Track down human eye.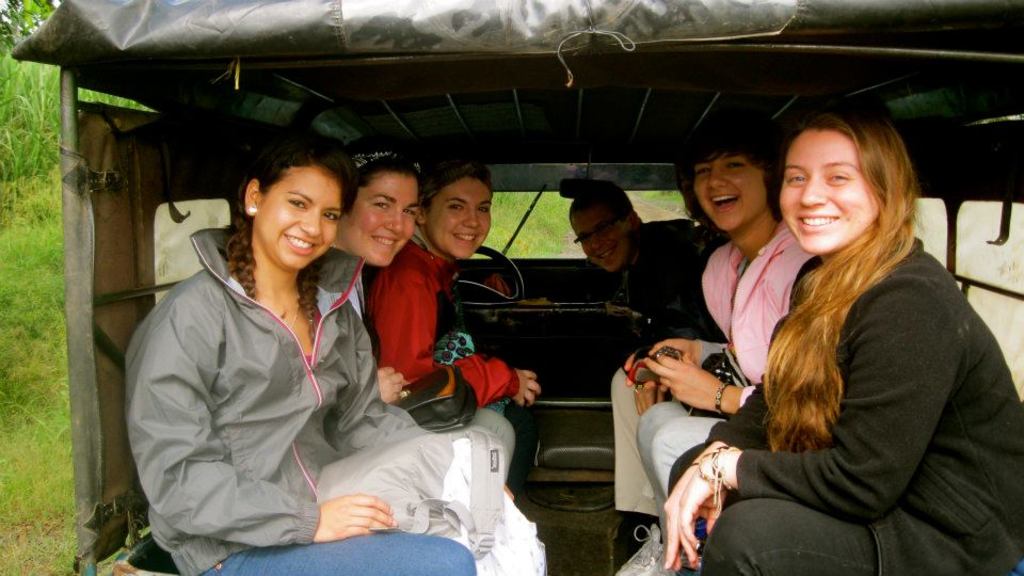
Tracked to locate(321, 208, 338, 224).
